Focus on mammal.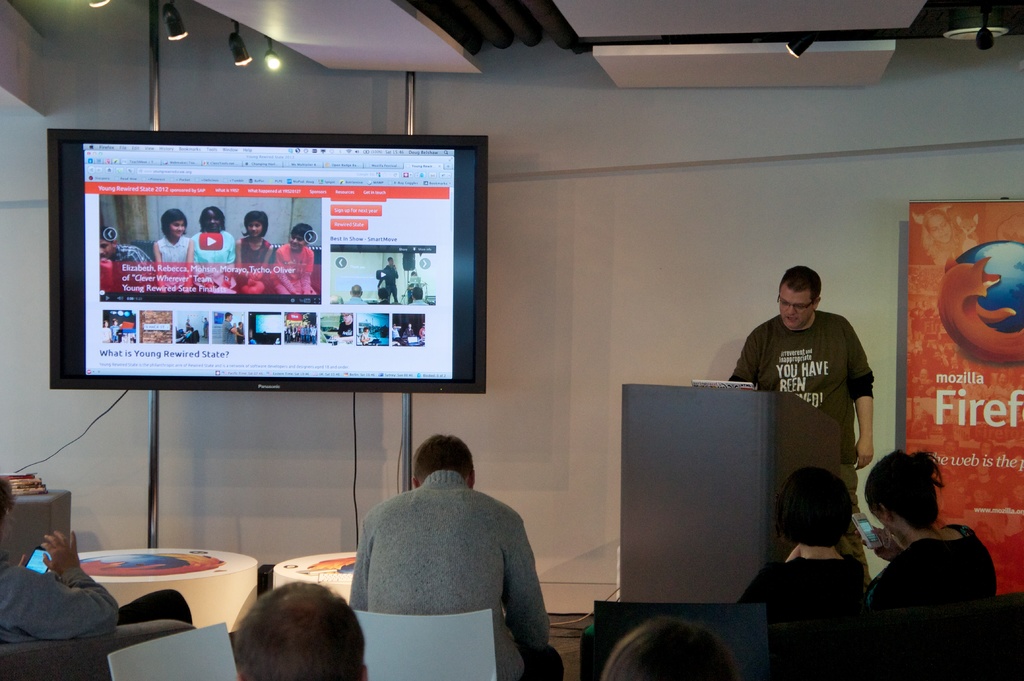
Focused at rect(93, 232, 152, 291).
